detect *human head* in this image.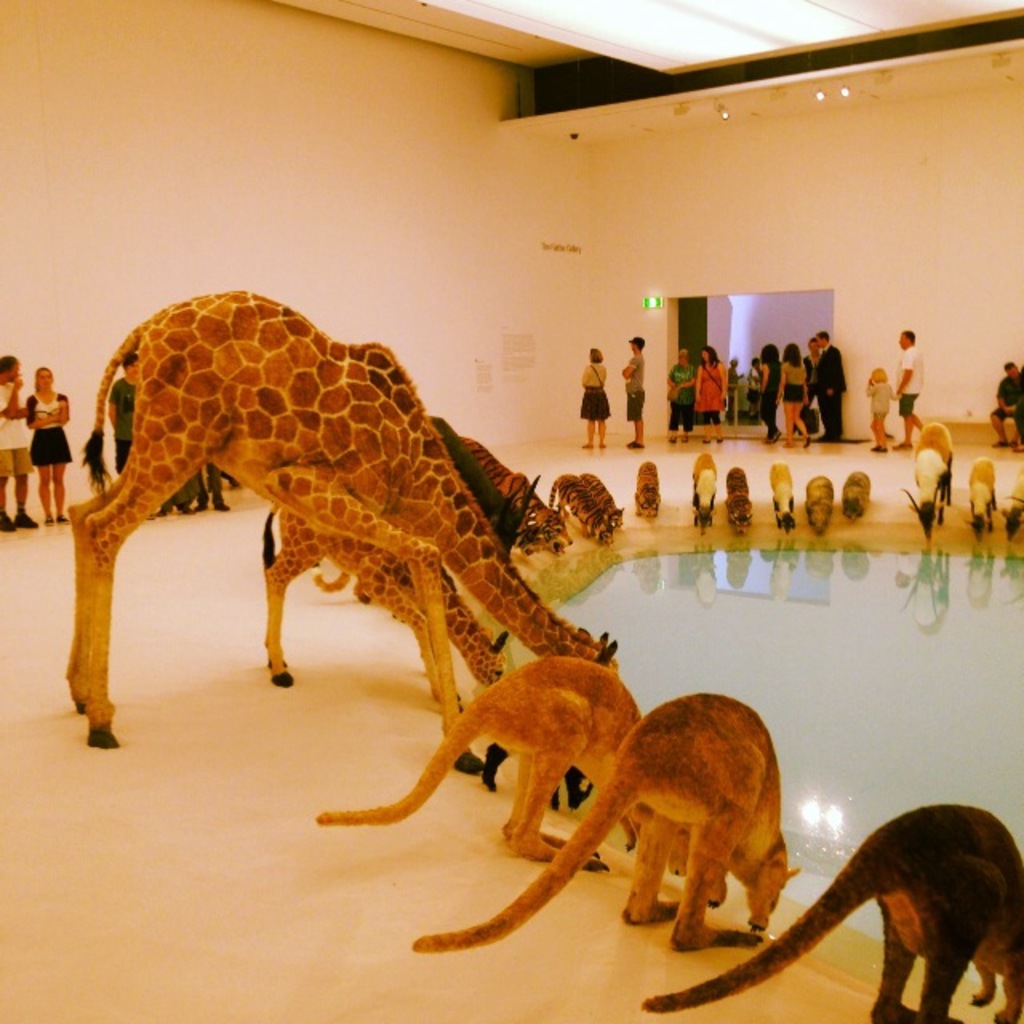
Detection: box=[814, 330, 829, 354].
